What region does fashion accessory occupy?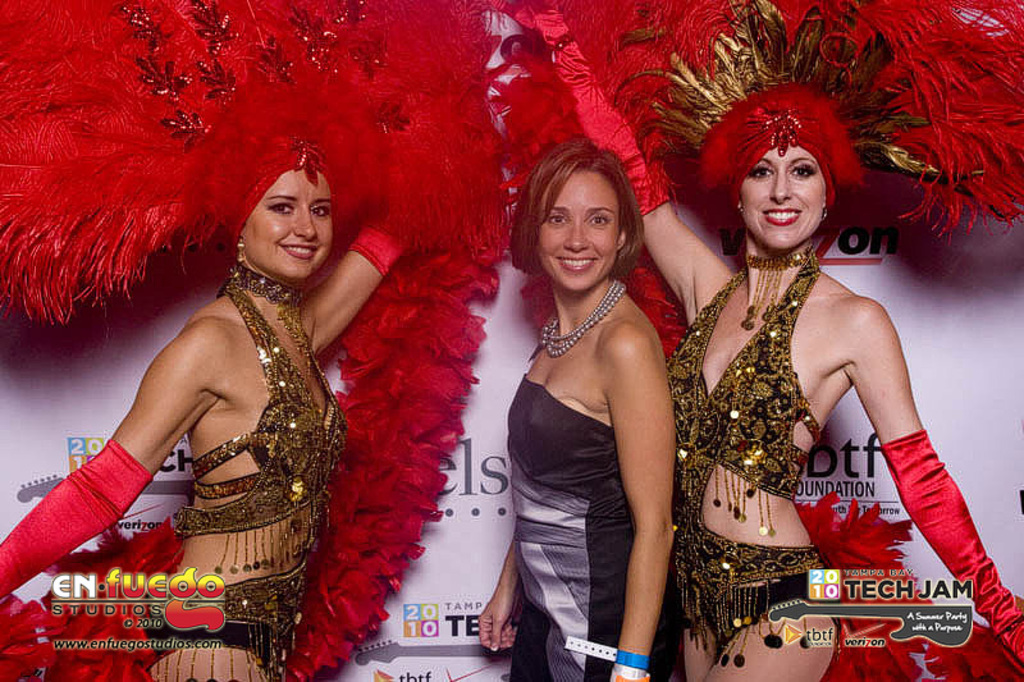
box=[563, 635, 653, 672].
